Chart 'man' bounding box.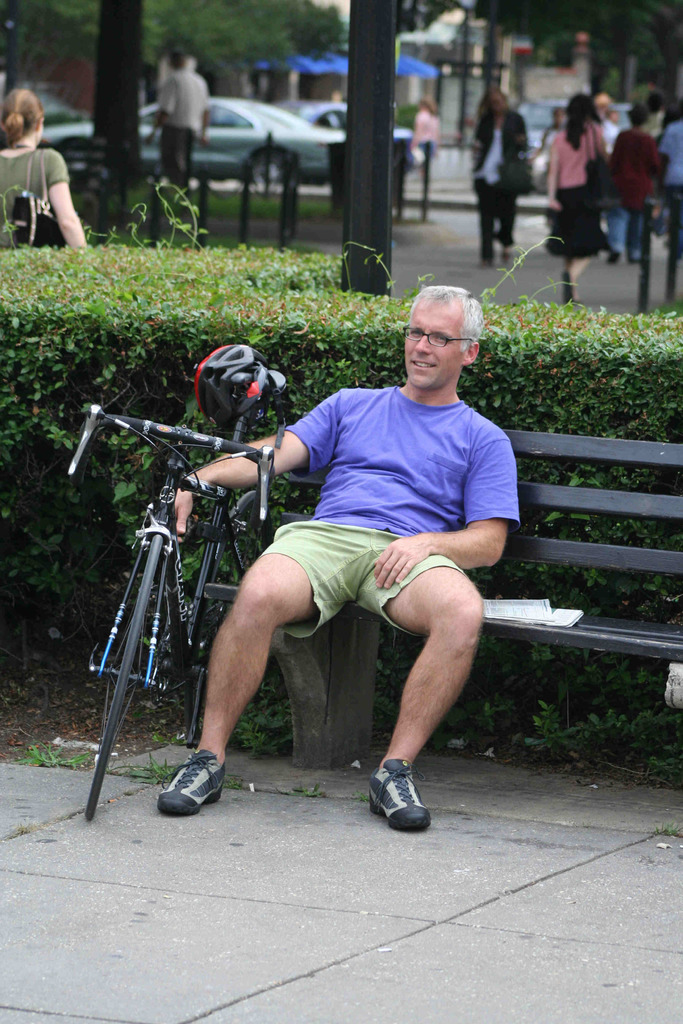
Charted: [207, 278, 517, 824].
